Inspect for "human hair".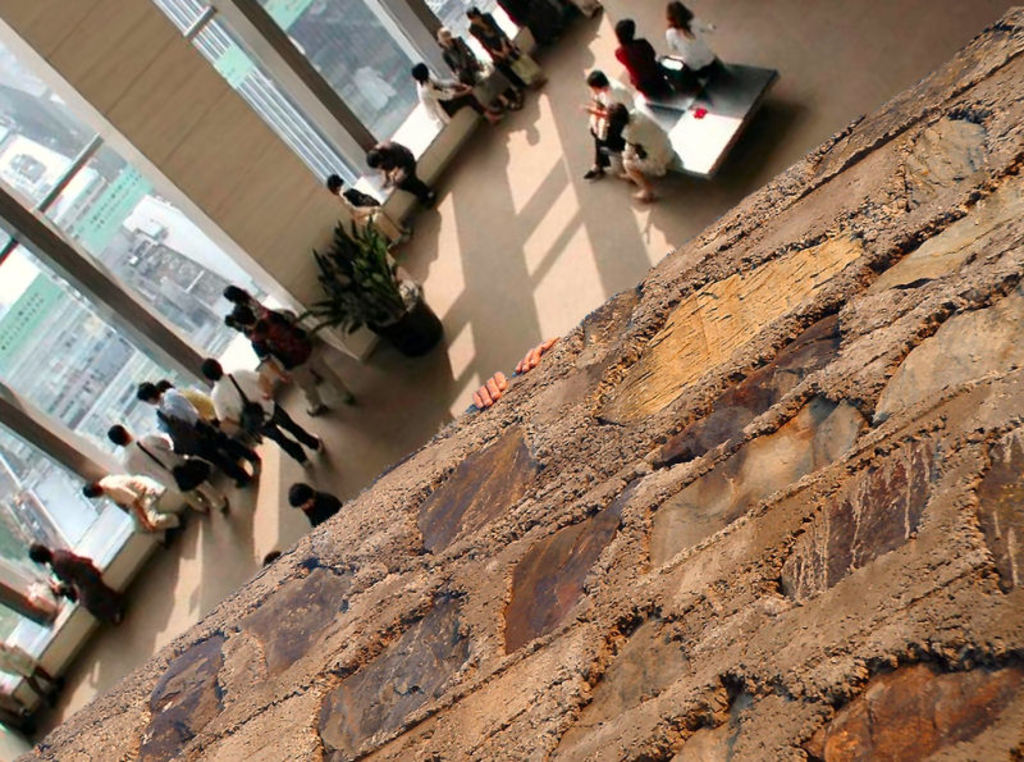
Inspection: {"x1": 28, "y1": 535, "x2": 51, "y2": 565}.
